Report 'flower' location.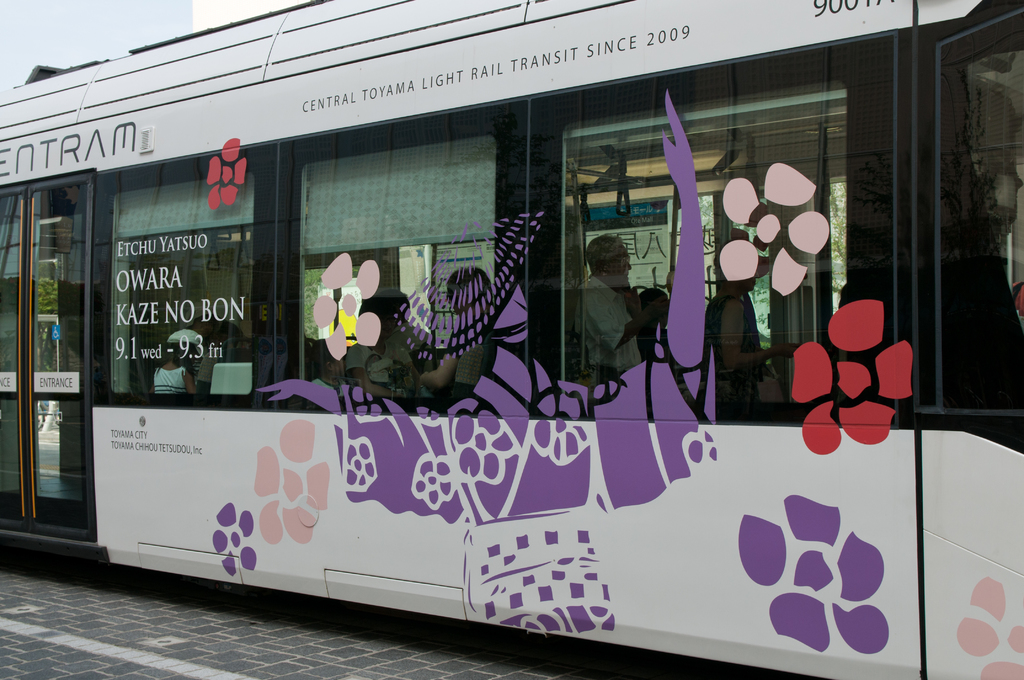
Report: crop(213, 501, 271, 575).
